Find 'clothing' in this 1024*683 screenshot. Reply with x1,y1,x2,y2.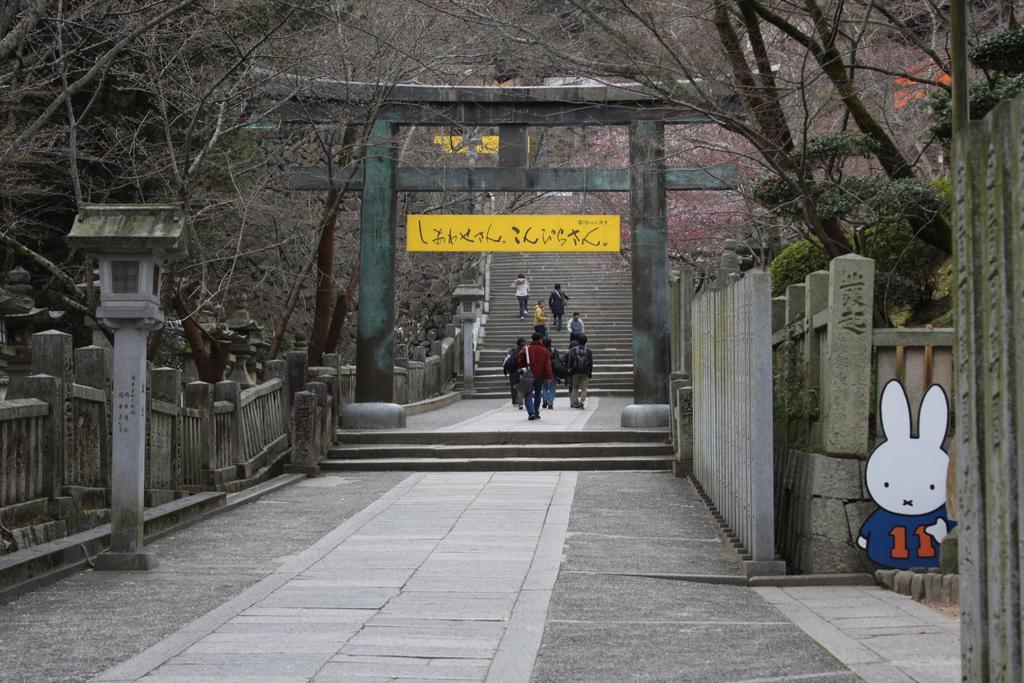
548,286,566,328.
